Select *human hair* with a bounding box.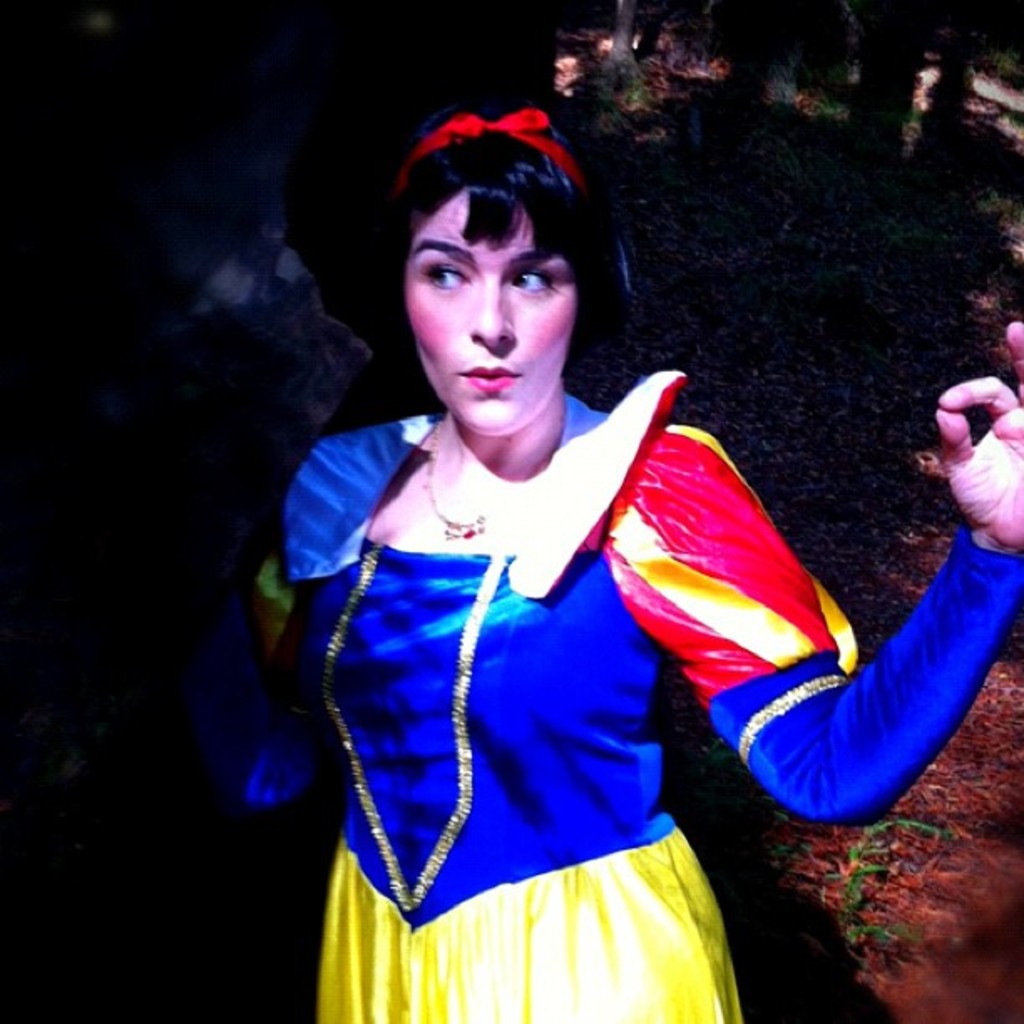
{"left": 390, "top": 125, "right": 627, "bottom": 346}.
